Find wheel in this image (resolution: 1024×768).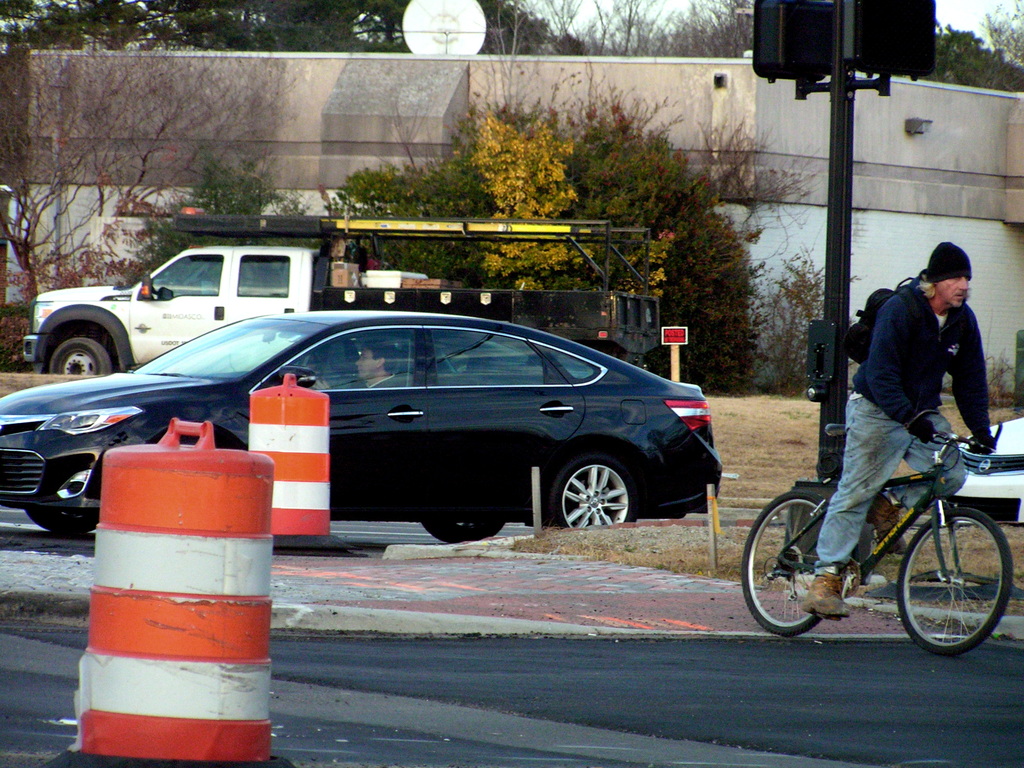
crop(895, 505, 1017, 660).
